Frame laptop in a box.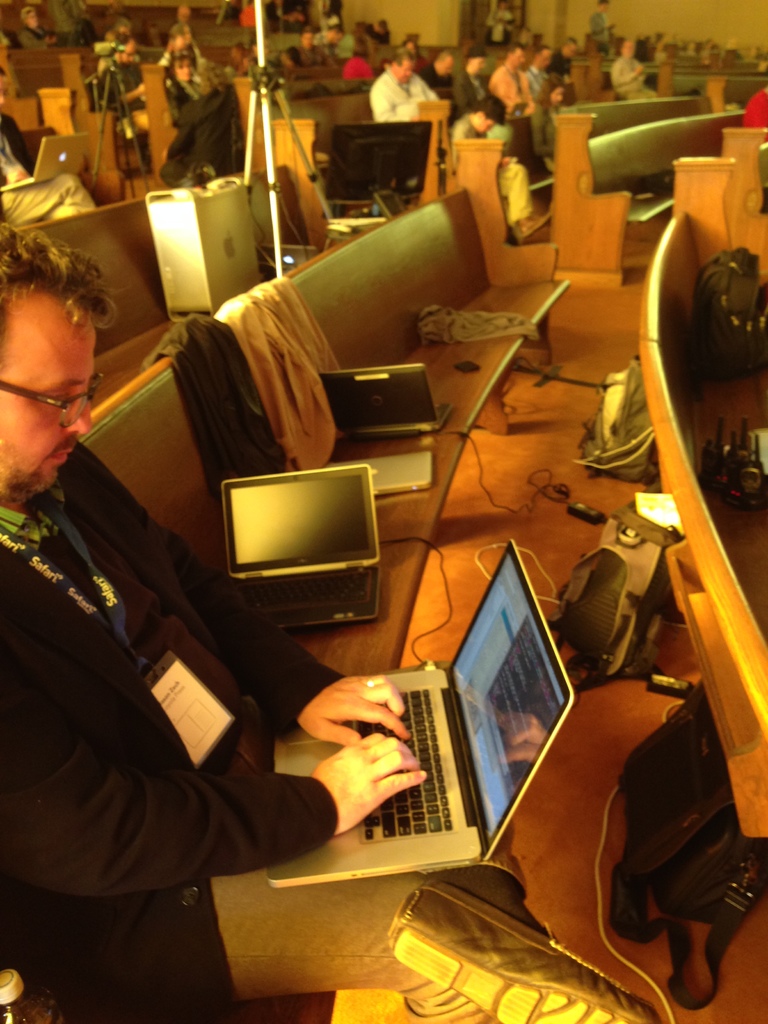
271,538,573,883.
